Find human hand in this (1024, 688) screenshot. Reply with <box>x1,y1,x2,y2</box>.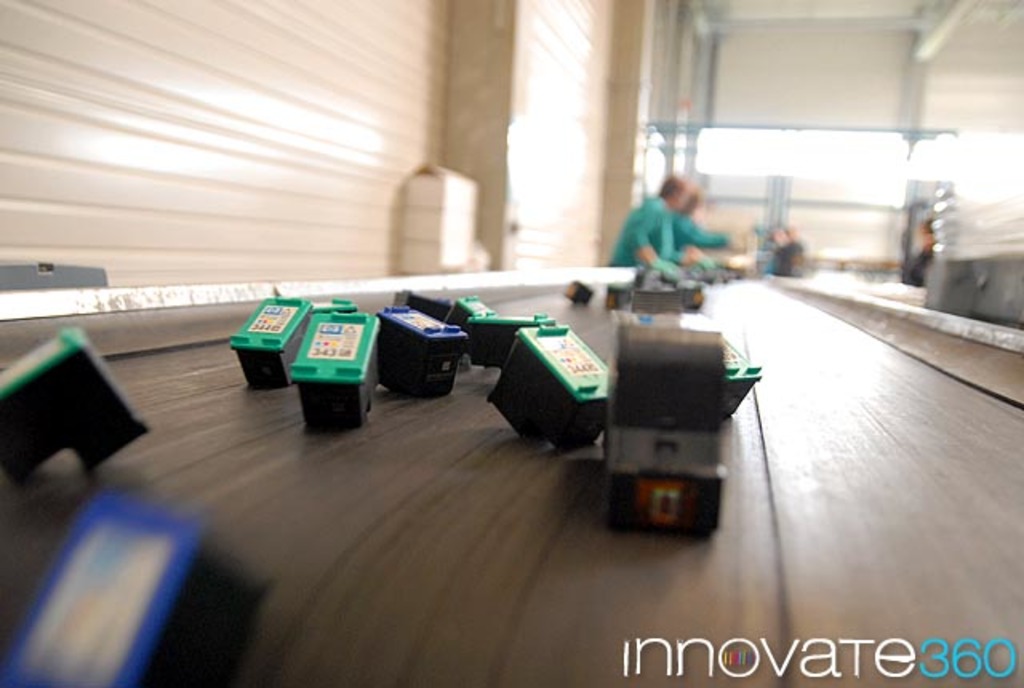
<box>650,261,677,280</box>.
